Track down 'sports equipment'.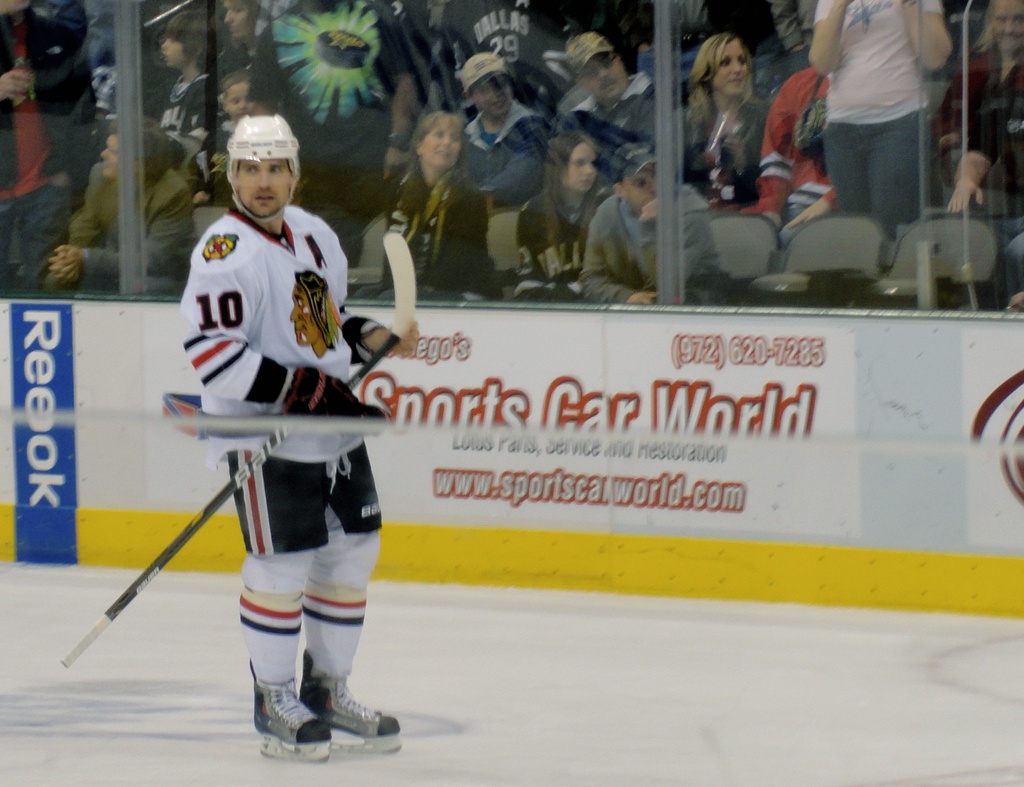
Tracked to x1=341 y1=317 x2=384 y2=364.
